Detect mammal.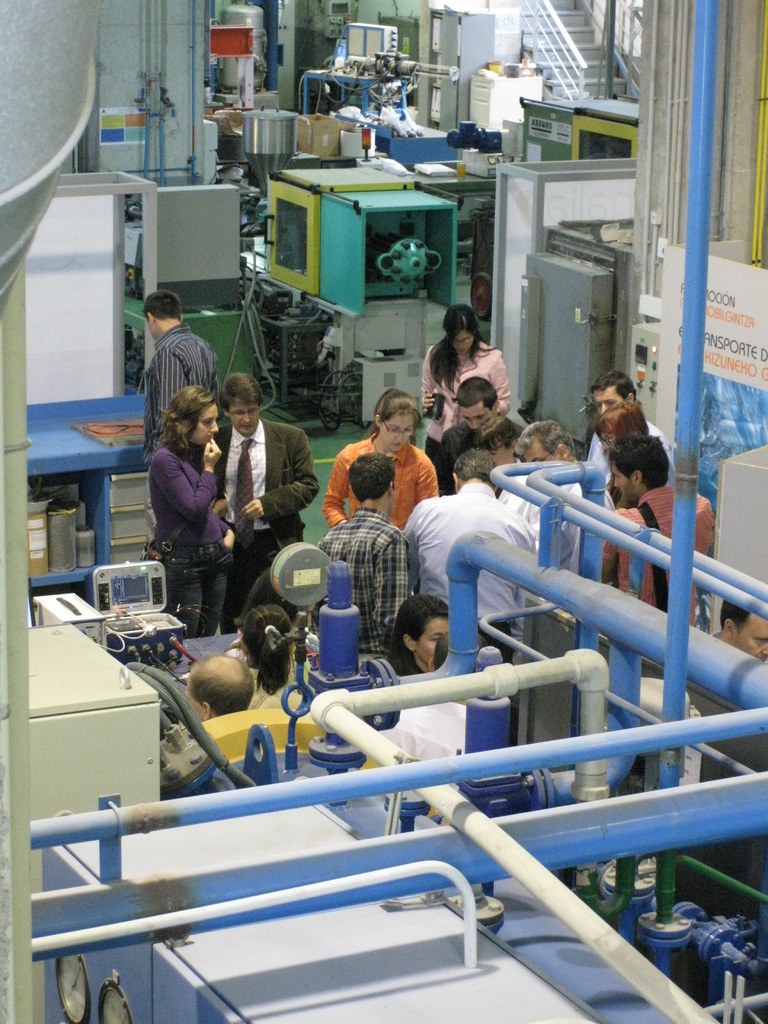
Detected at 207/371/316/634.
